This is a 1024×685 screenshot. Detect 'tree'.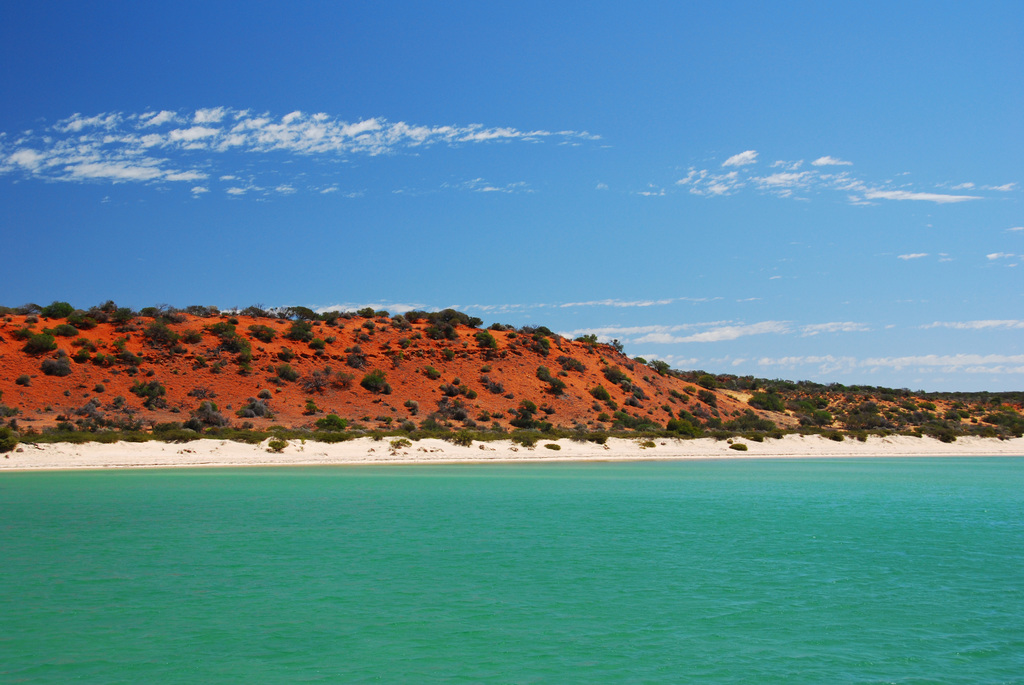
[708, 417, 720, 430].
